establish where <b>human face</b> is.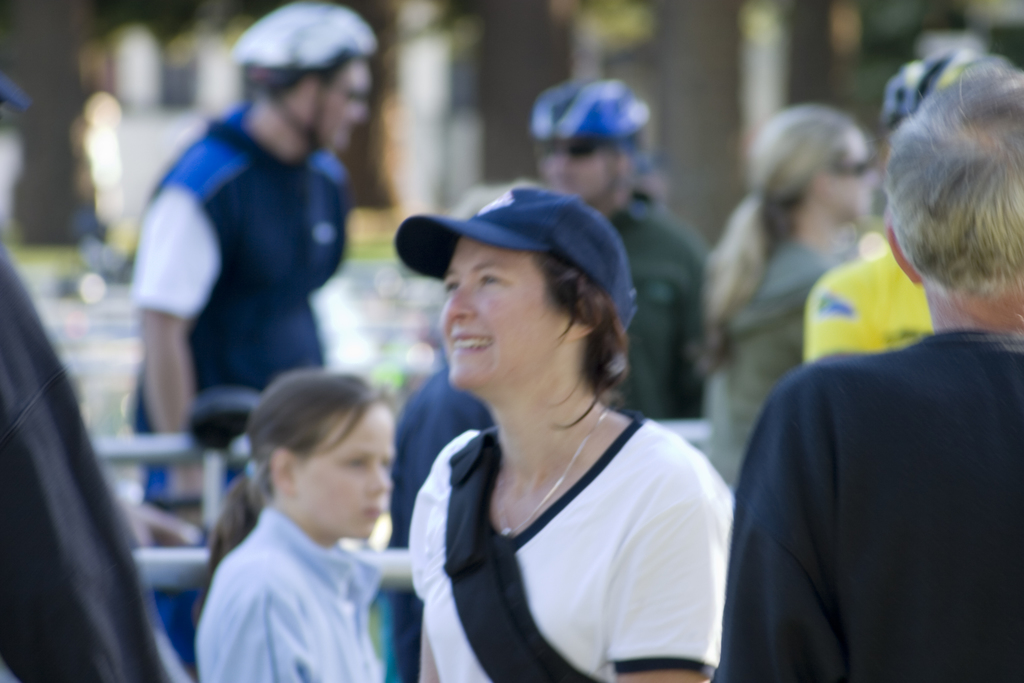
Established at bbox(539, 140, 614, 210).
